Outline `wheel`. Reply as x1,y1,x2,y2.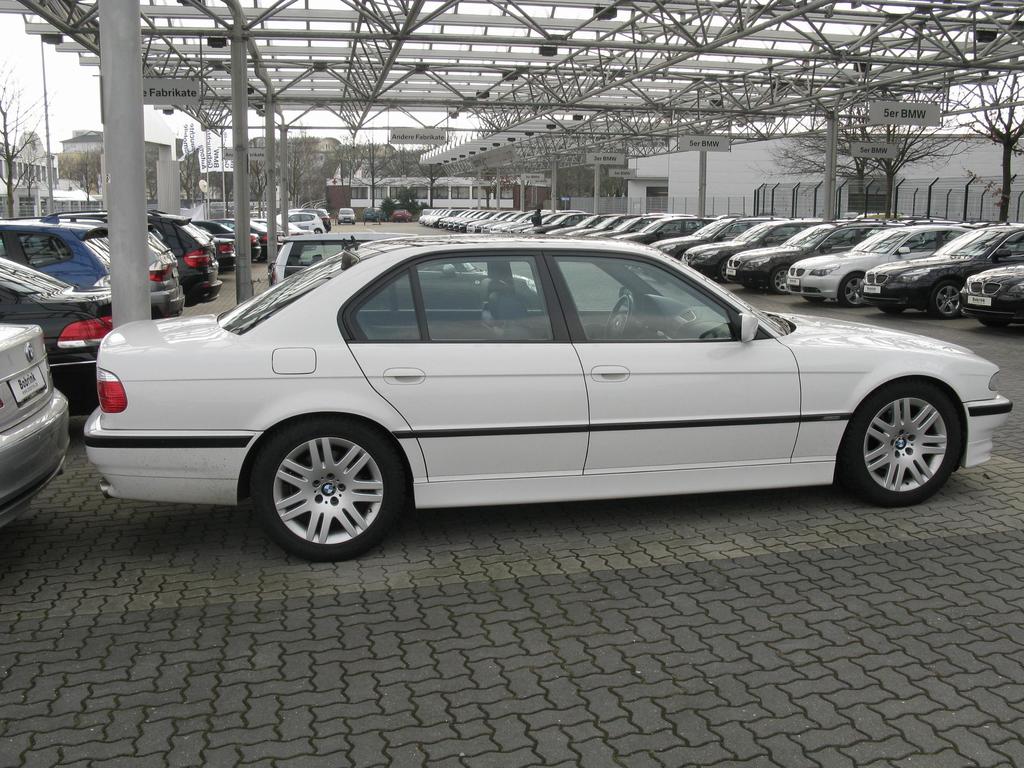
719,261,736,282.
